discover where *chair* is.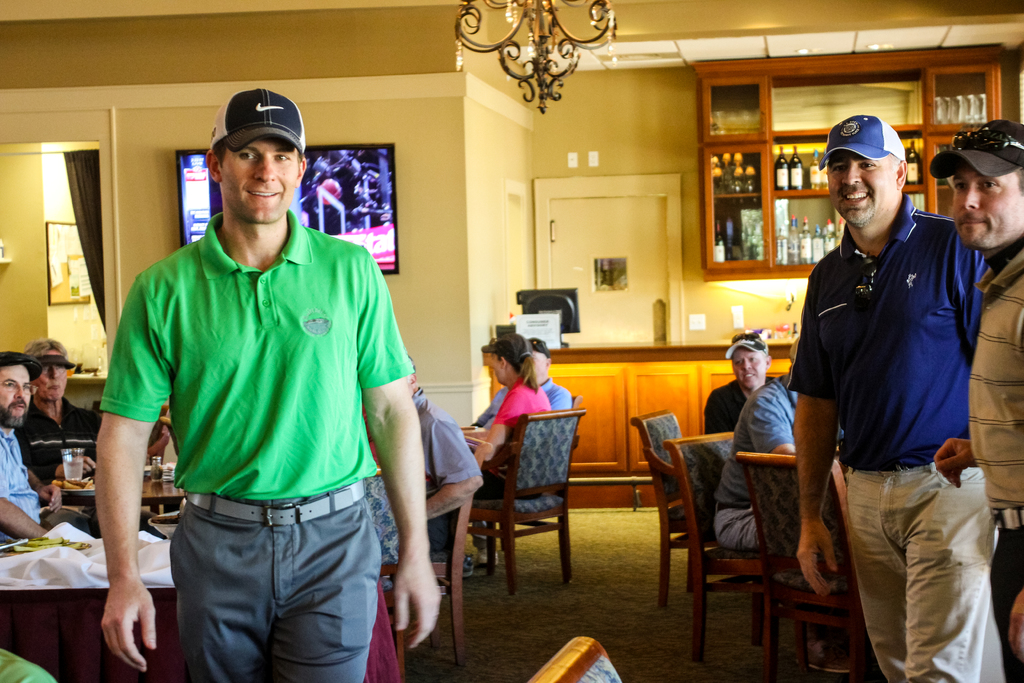
Discovered at bbox=[451, 395, 575, 567].
